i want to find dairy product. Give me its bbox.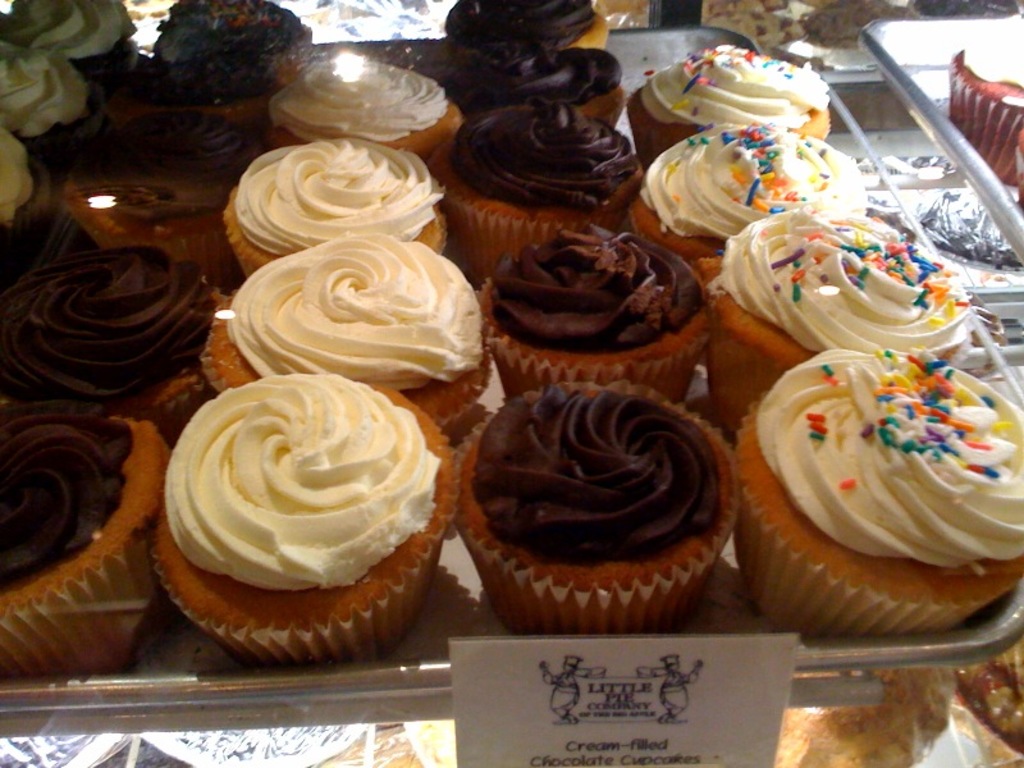
[6, 253, 224, 416].
